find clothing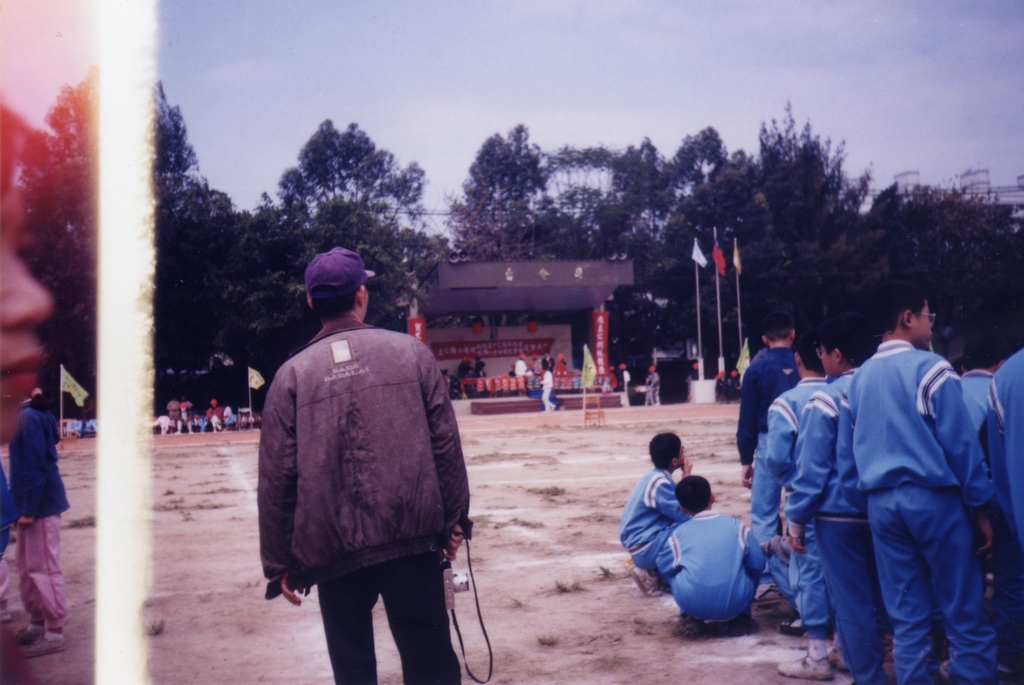
255/311/470/684
